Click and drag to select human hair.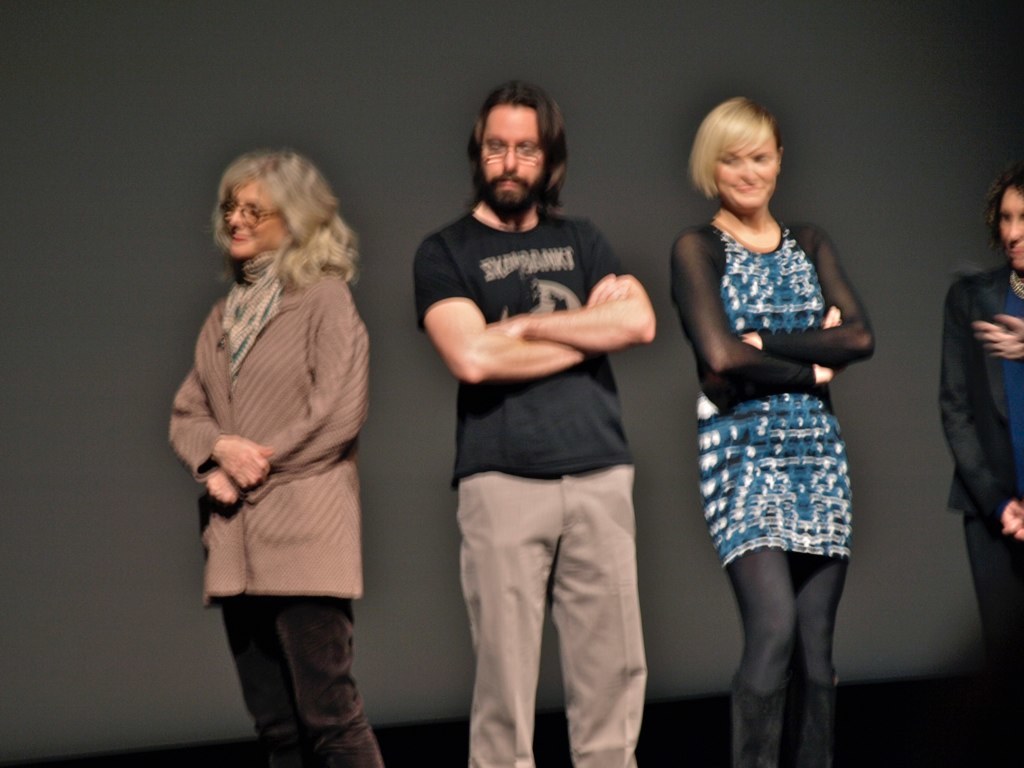
Selection: Rect(689, 97, 782, 198).
